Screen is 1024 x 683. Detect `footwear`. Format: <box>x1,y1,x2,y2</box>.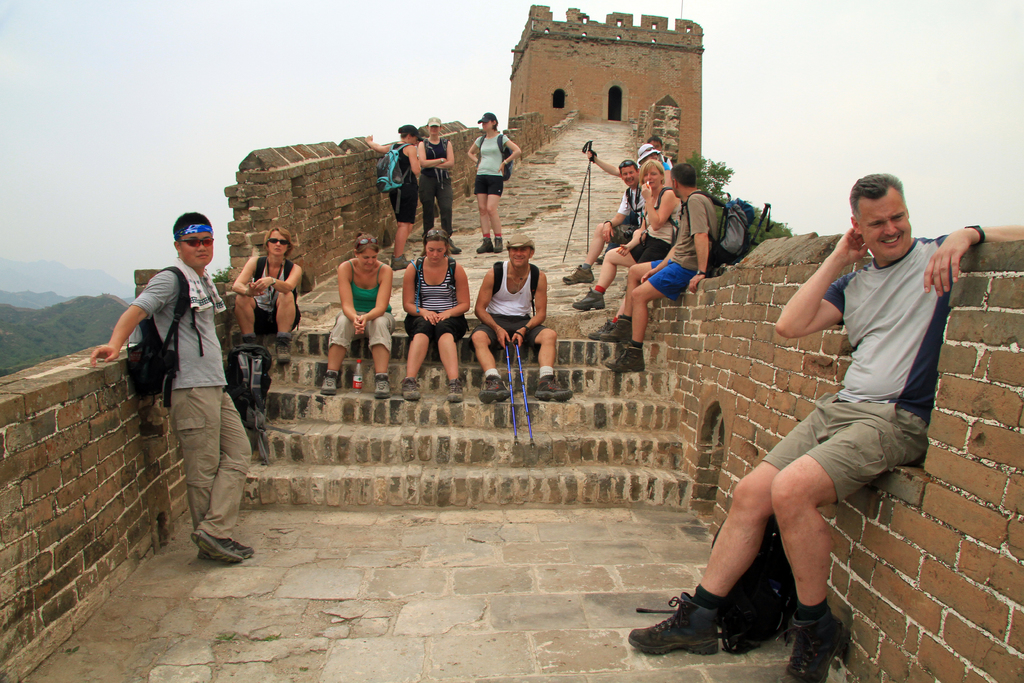
<box>481,371,512,403</box>.
